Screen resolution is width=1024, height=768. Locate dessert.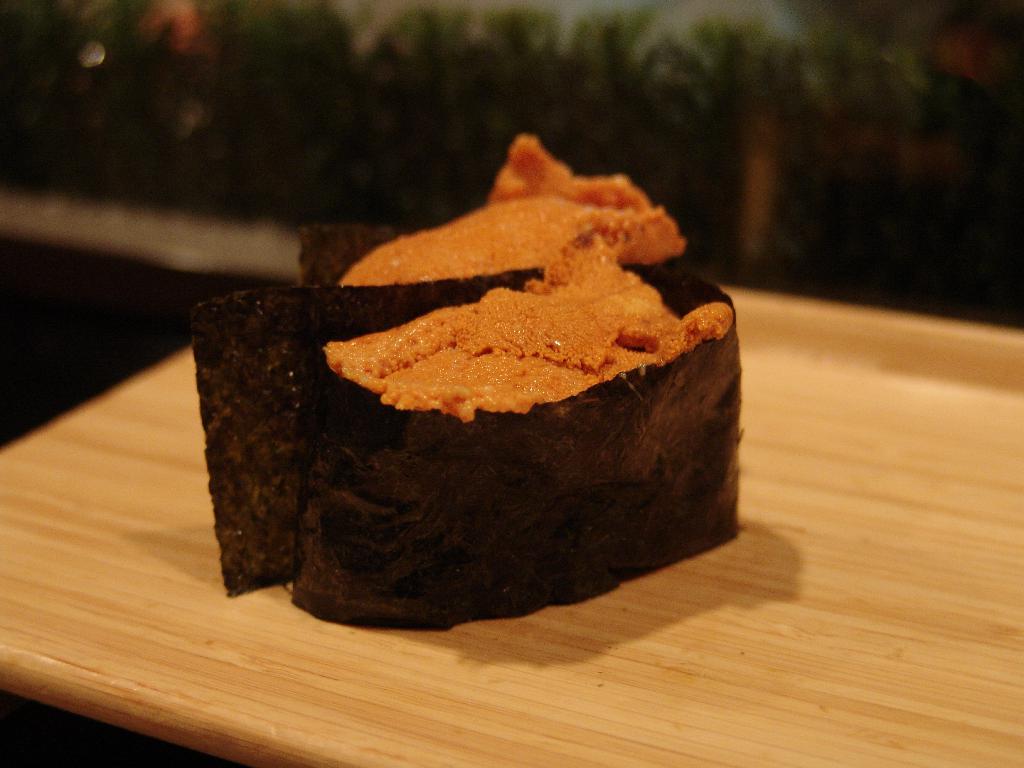
locate(223, 187, 770, 619).
